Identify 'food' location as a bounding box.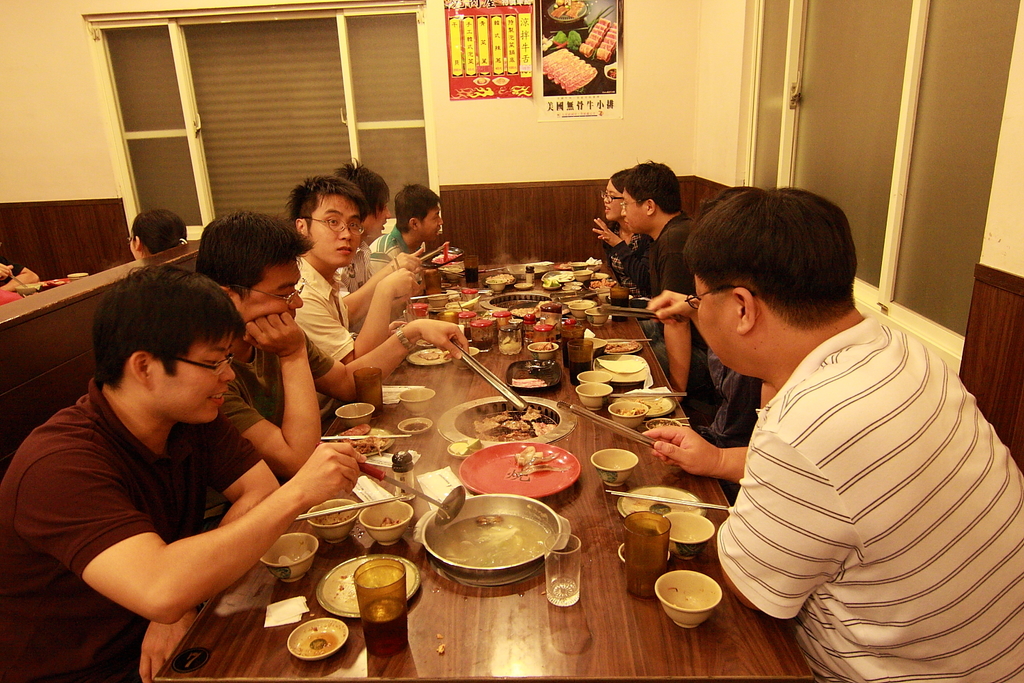
bbox(513, 307, 542, 320).
